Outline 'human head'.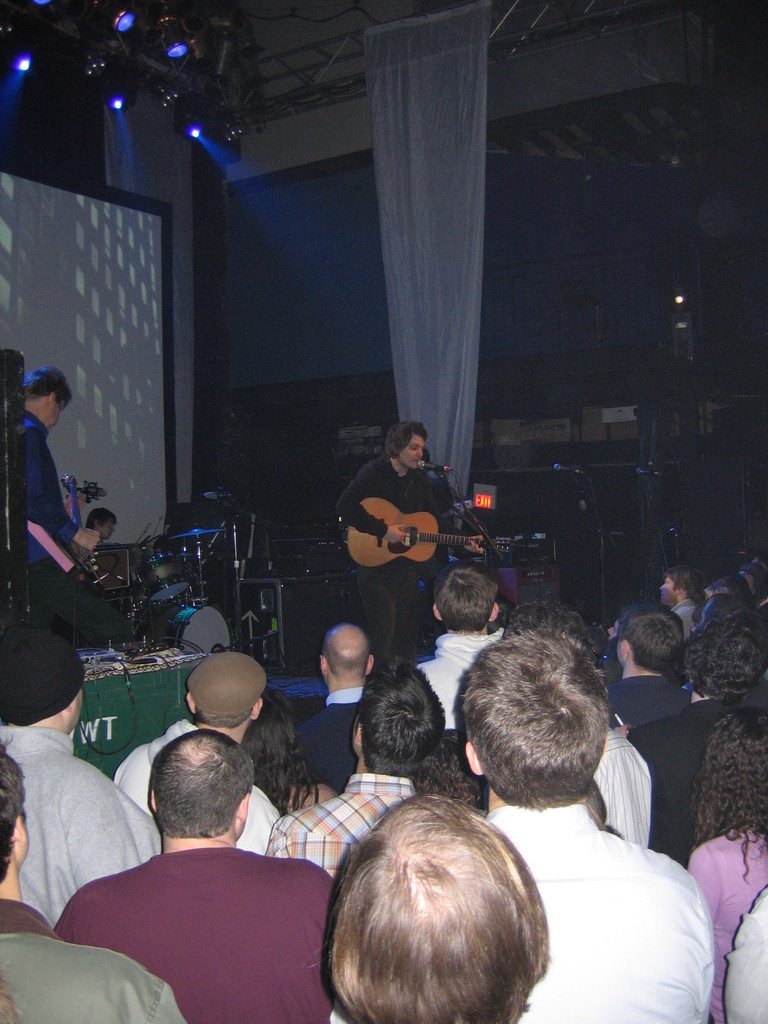
Outline: 461 624 612 810.
